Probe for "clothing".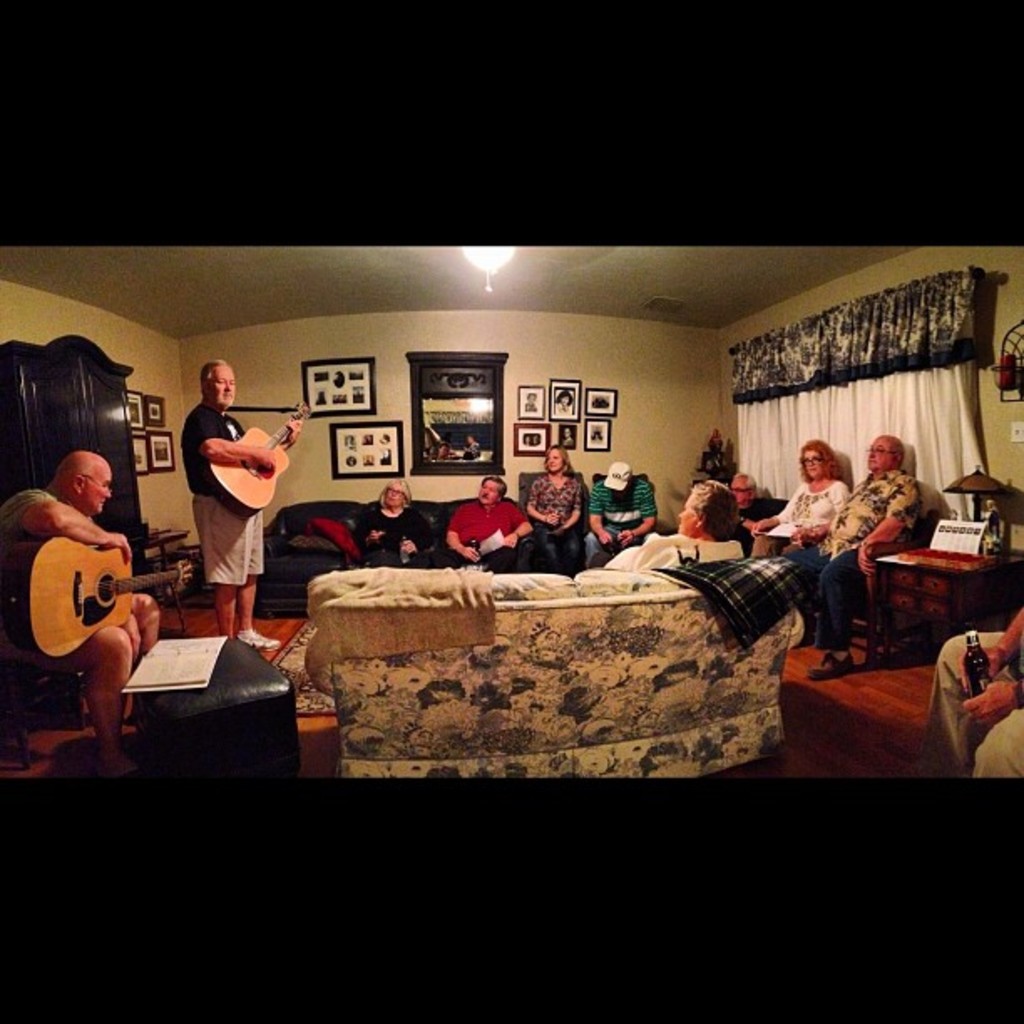
Probe result: pyautogui.locateOnScreen(577, 475, 661, 566).
